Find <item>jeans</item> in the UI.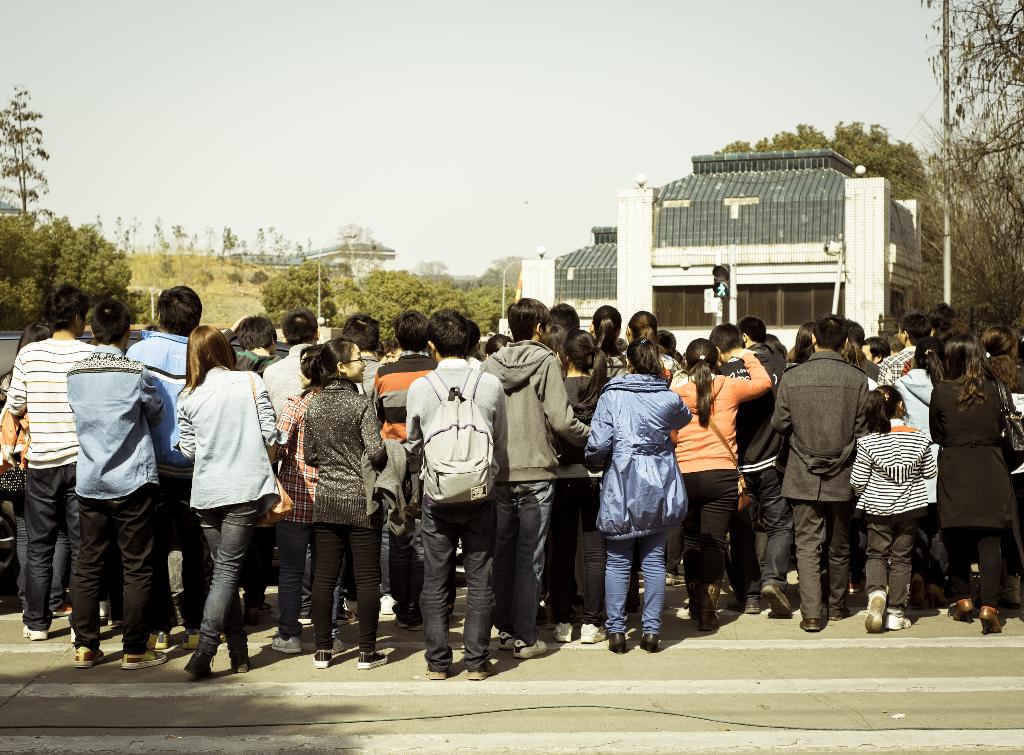
UI element at [603, 532, 662, 632].
